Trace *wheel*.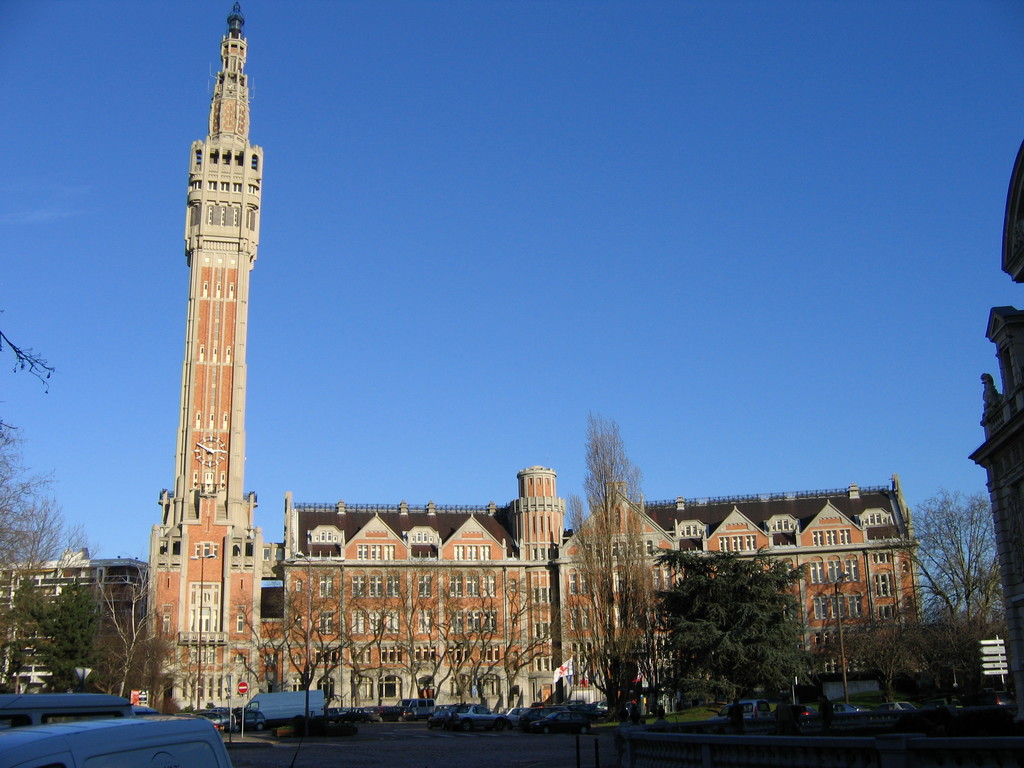
Traced to detection(497, 721, 505, 729).
